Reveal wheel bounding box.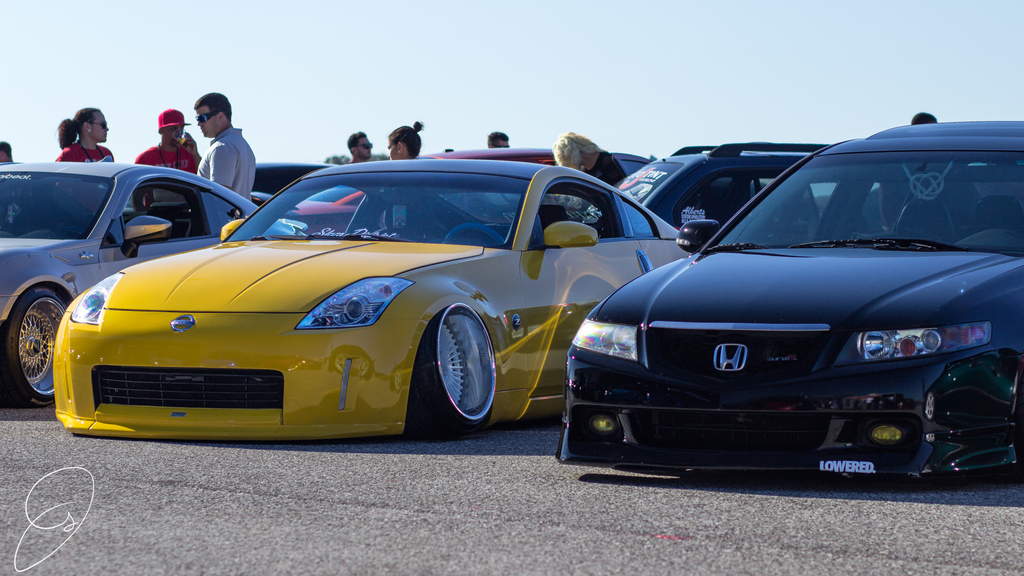
Revealed: bbox=(443, 219, 508, 250).
